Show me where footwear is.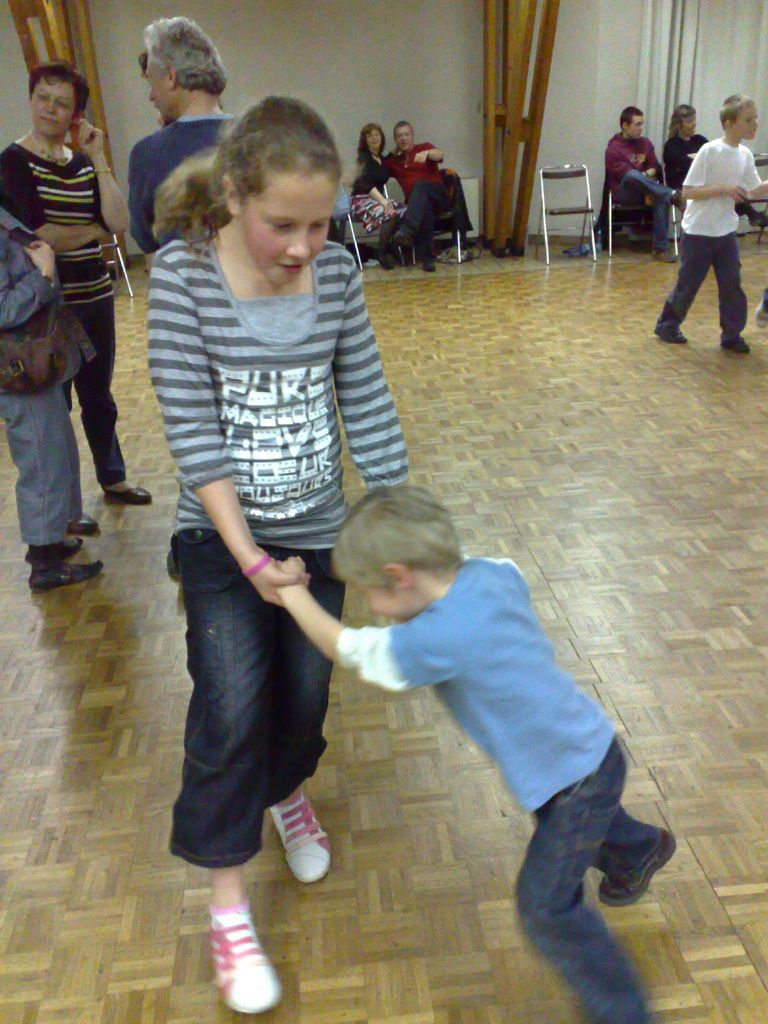
footwear is at pyautogui.locateOnScreen(269, 781, 332, 886).
